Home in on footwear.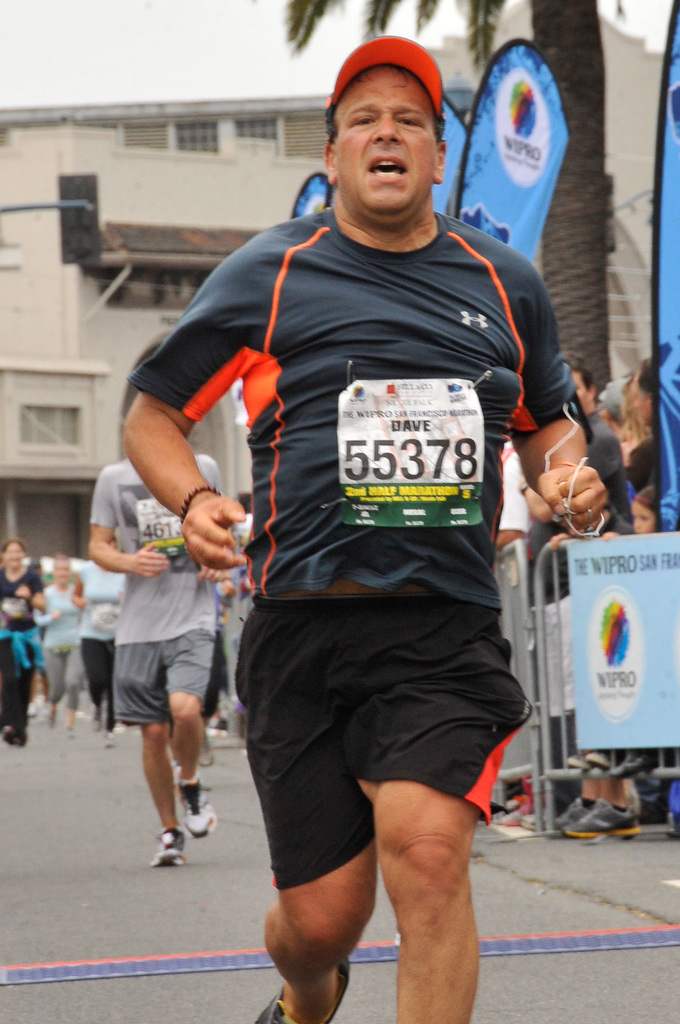
Homed in at left=255, top=956, right=350, bottom=1022.
